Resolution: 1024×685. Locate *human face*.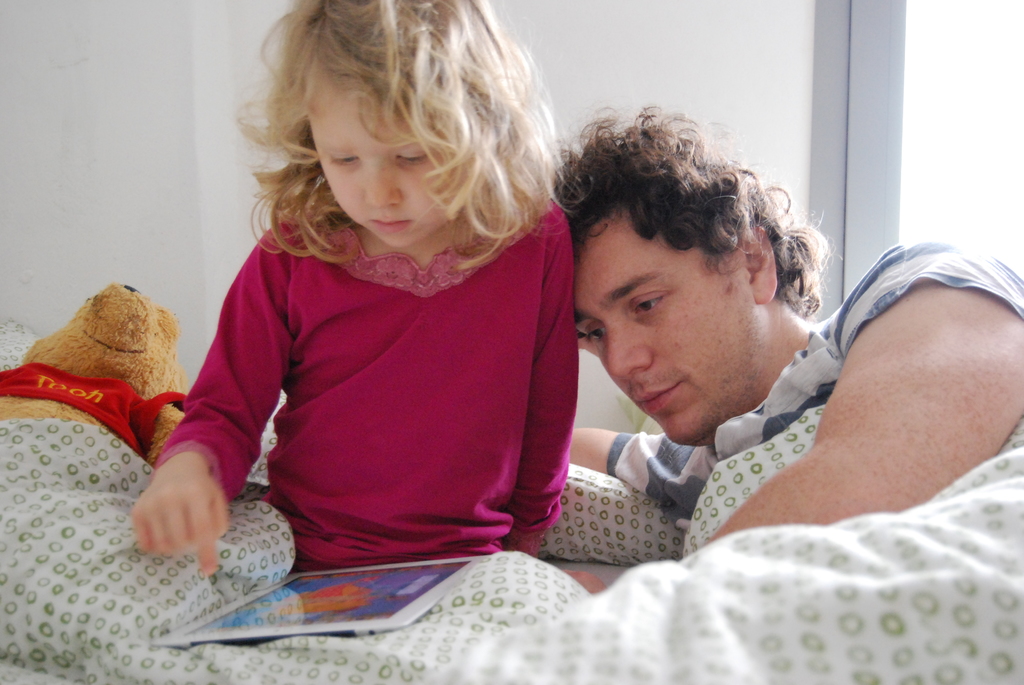
box(313, 72, 468, 244).
